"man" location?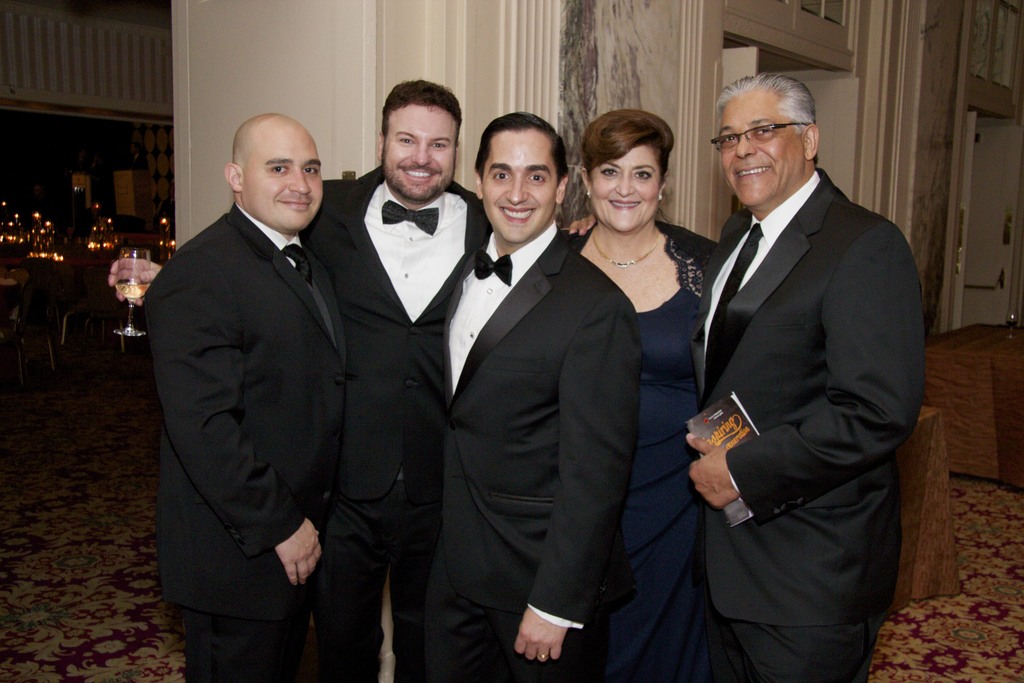
<region>568, 74, 924, 682</region>
